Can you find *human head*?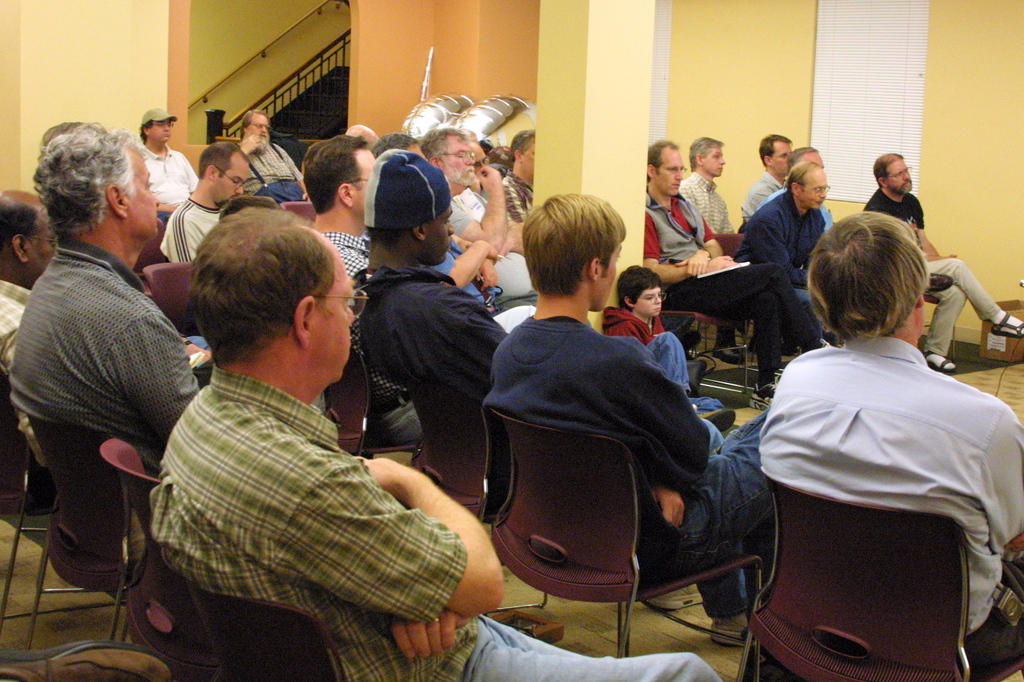
Yes, bounding box: (x1=137, y1=110, x2=178, y2=144).
